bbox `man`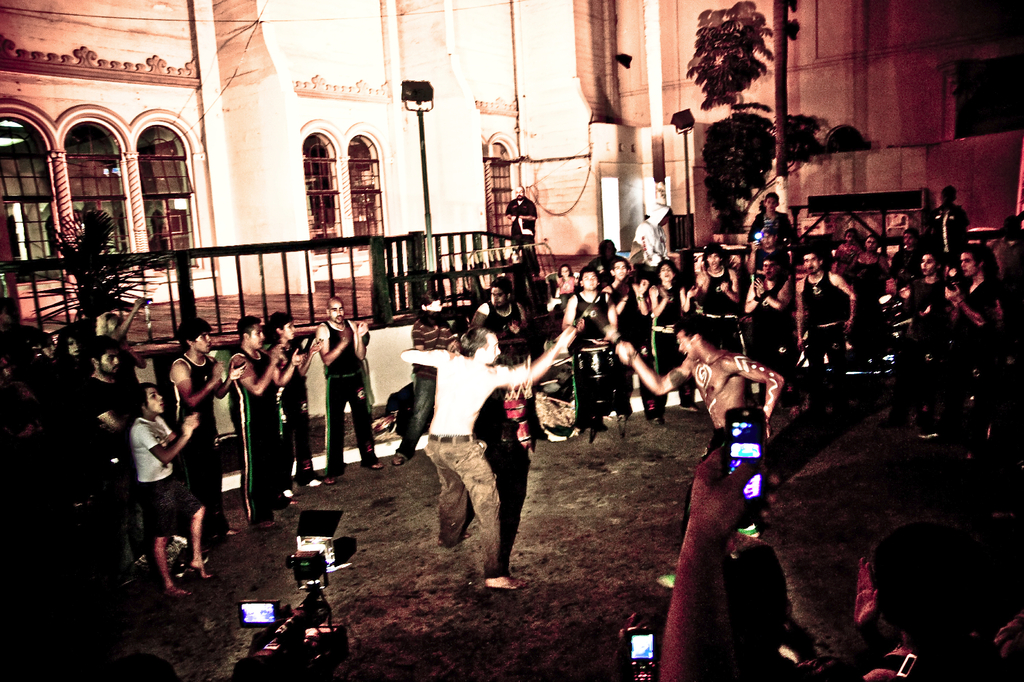
BBox(924, 186, 969, 261)
